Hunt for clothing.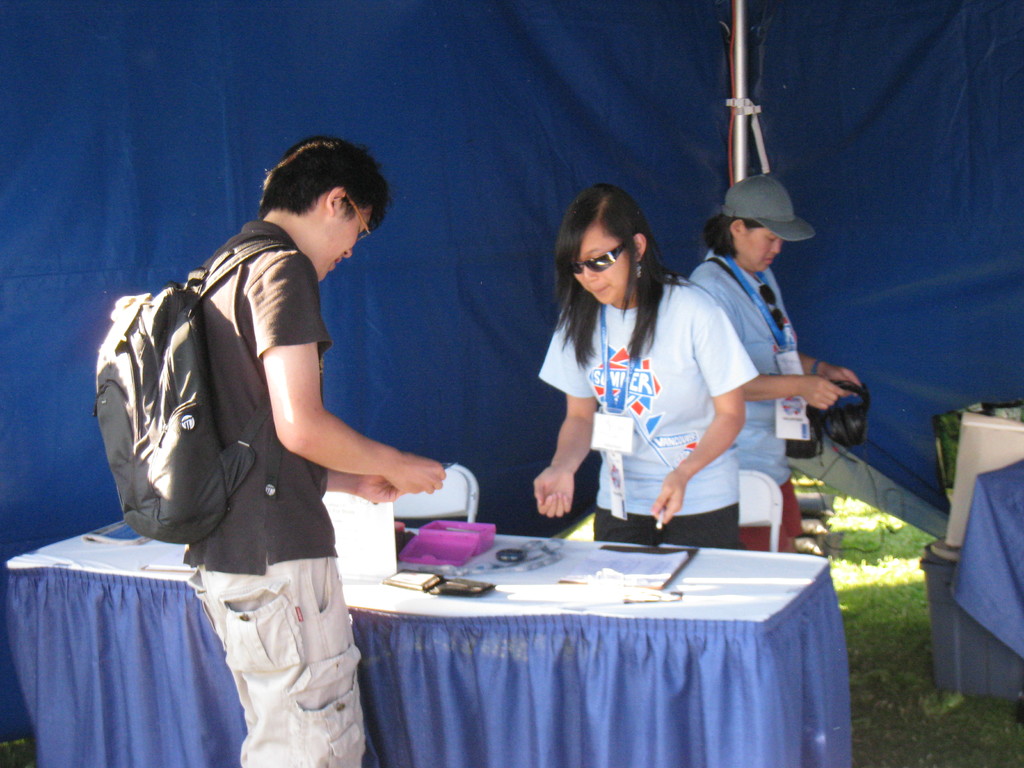
Hunted down at left=100, top=169, right=408, bottom=687.
